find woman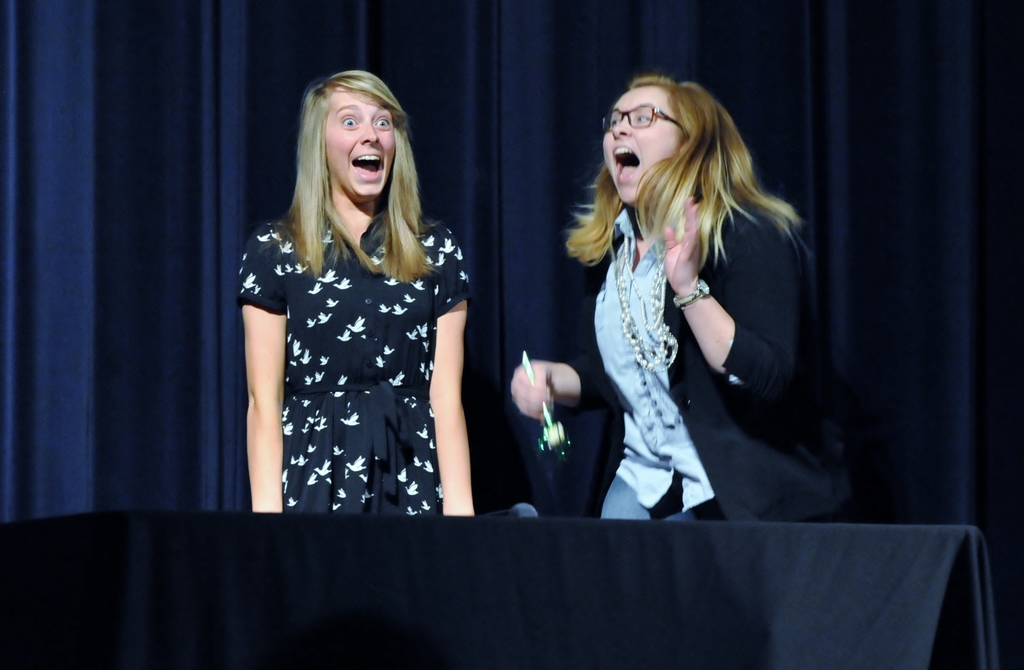
box=[504, 72, 847, 521]
